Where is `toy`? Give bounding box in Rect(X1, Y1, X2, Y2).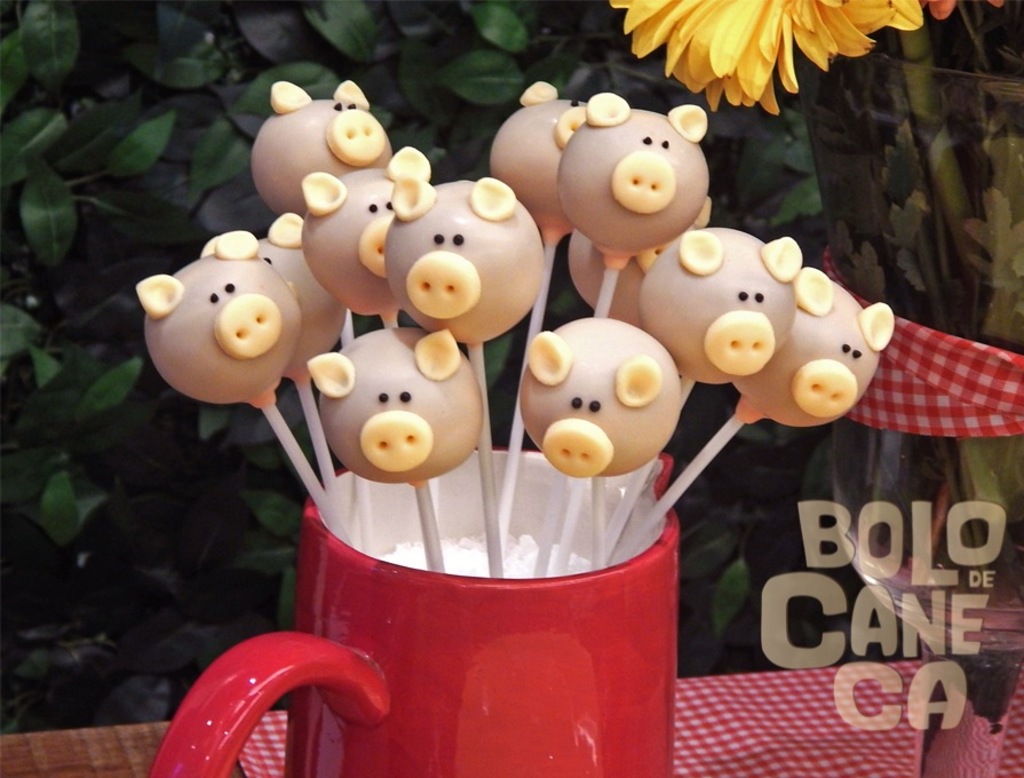
Rect(248, 77, 390, 220).
